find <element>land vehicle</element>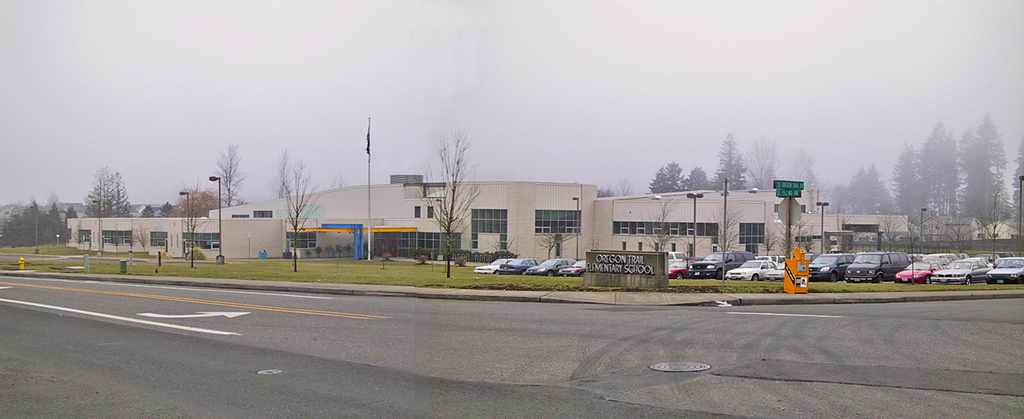
left=931, top=253, right=953, bottom=259
